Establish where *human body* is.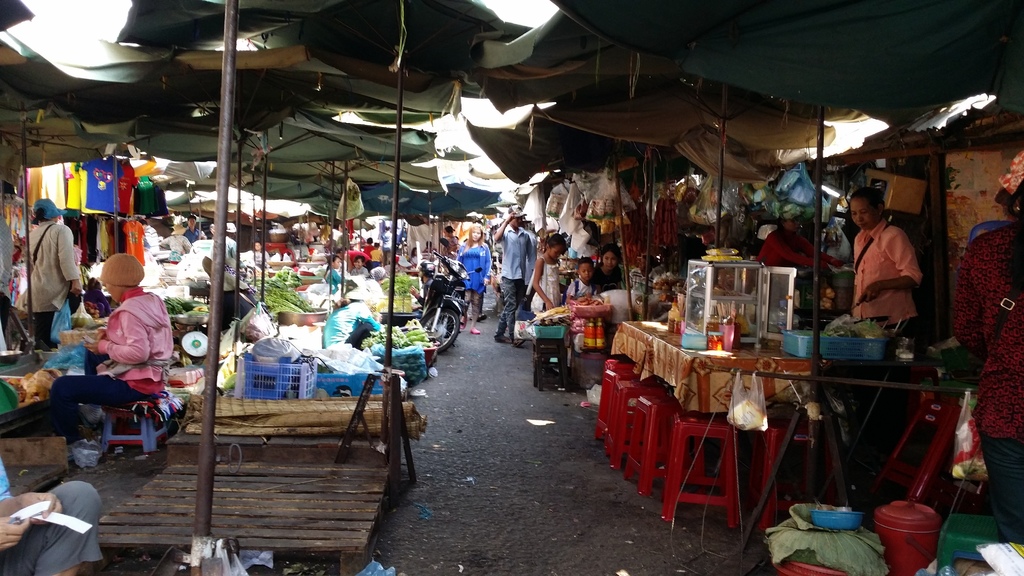
Established at [564, 259, 594, 300].
